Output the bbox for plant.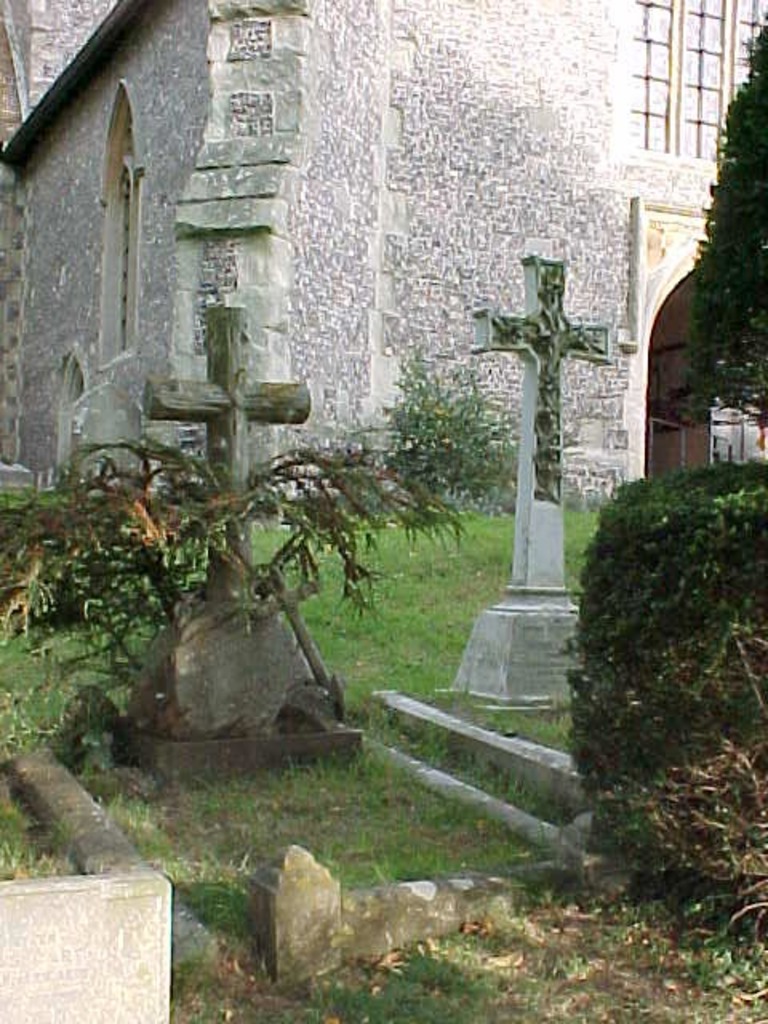
bbox=(670, 10, 766, 429).
